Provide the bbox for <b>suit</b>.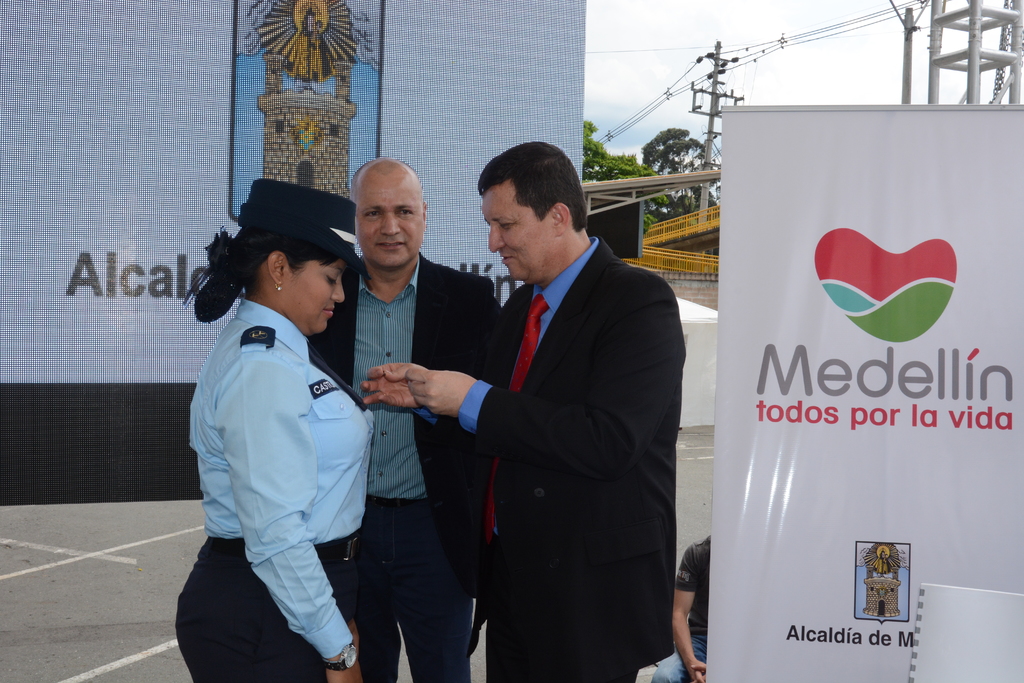
select_region(454, 200, 721, 680).
